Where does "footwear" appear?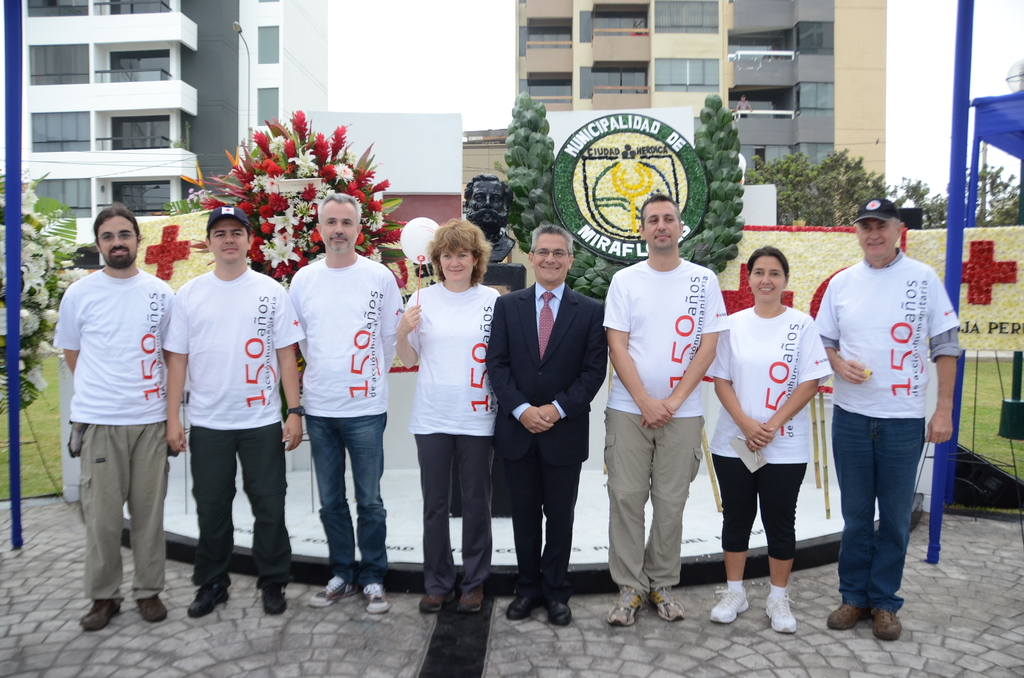
Appears at bbox=(544, 596, 573, 627).
